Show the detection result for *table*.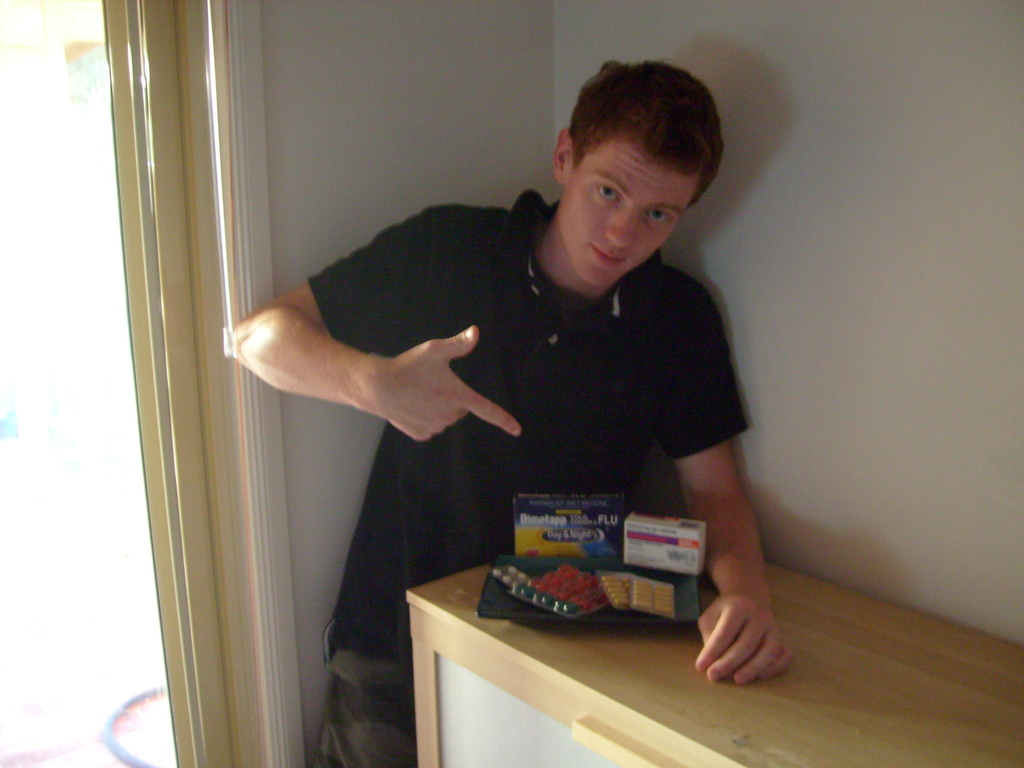
select_region(406, 563, 1023, 767).
